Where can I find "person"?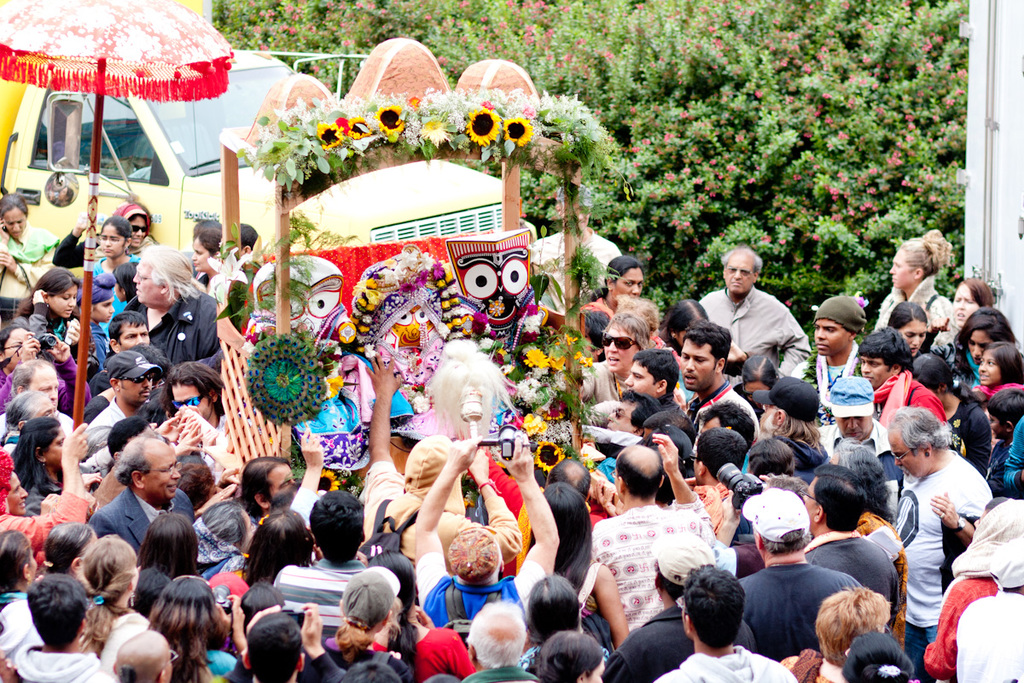
You can find it at (left=895, top=393, right=987, bottom=650).
